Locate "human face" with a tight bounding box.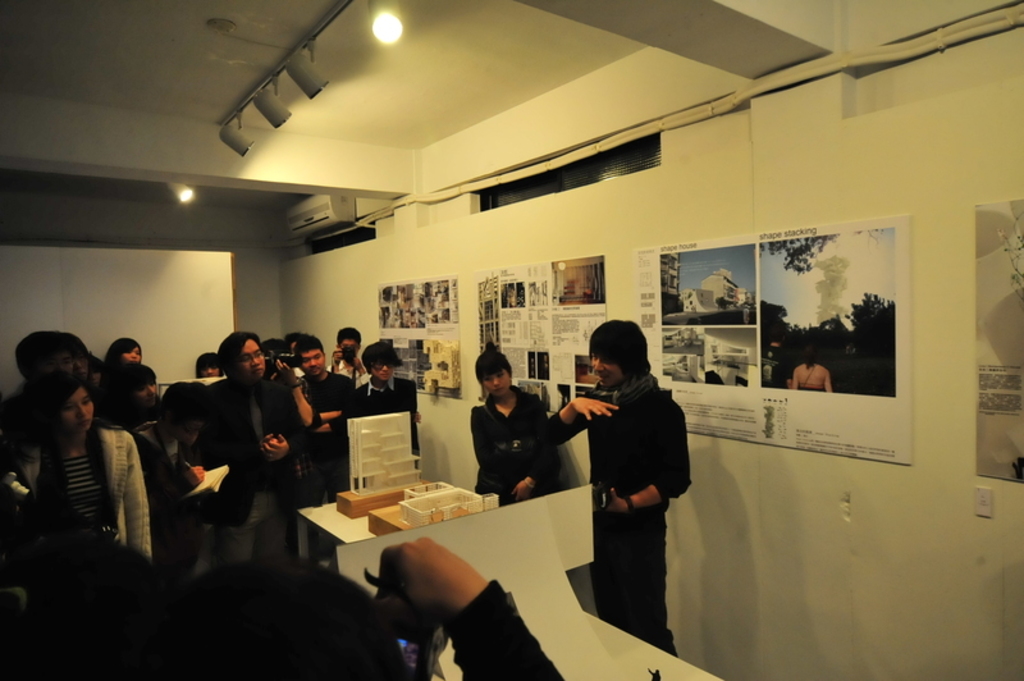
<box>70,349,87,379</box>.
